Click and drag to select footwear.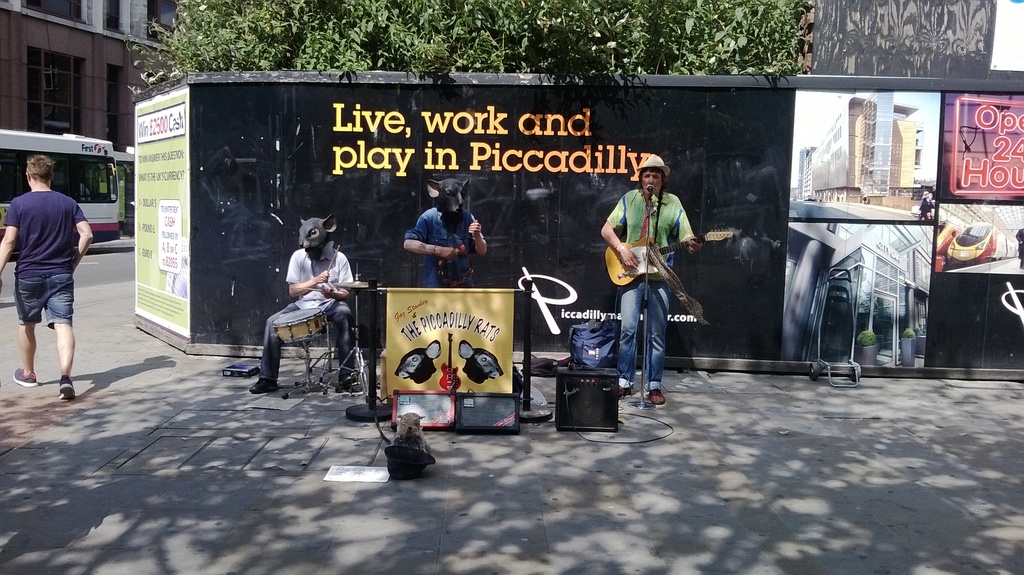
Selection: select_region(645, 389, 665, 409).
